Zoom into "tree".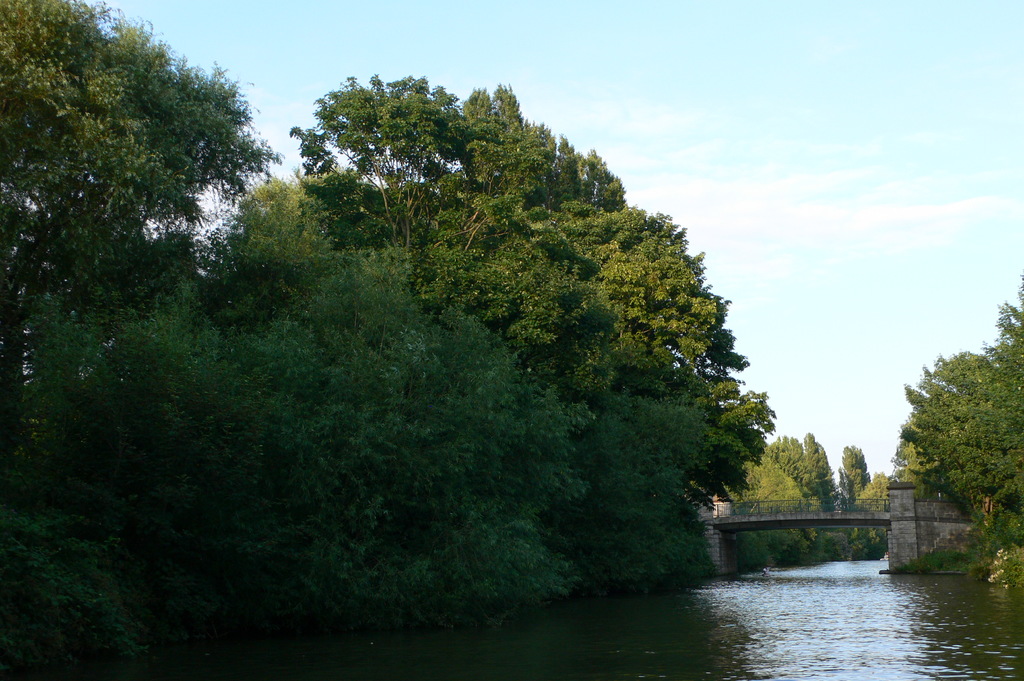
Zoom target: rect(0, 0, 285, 474).
